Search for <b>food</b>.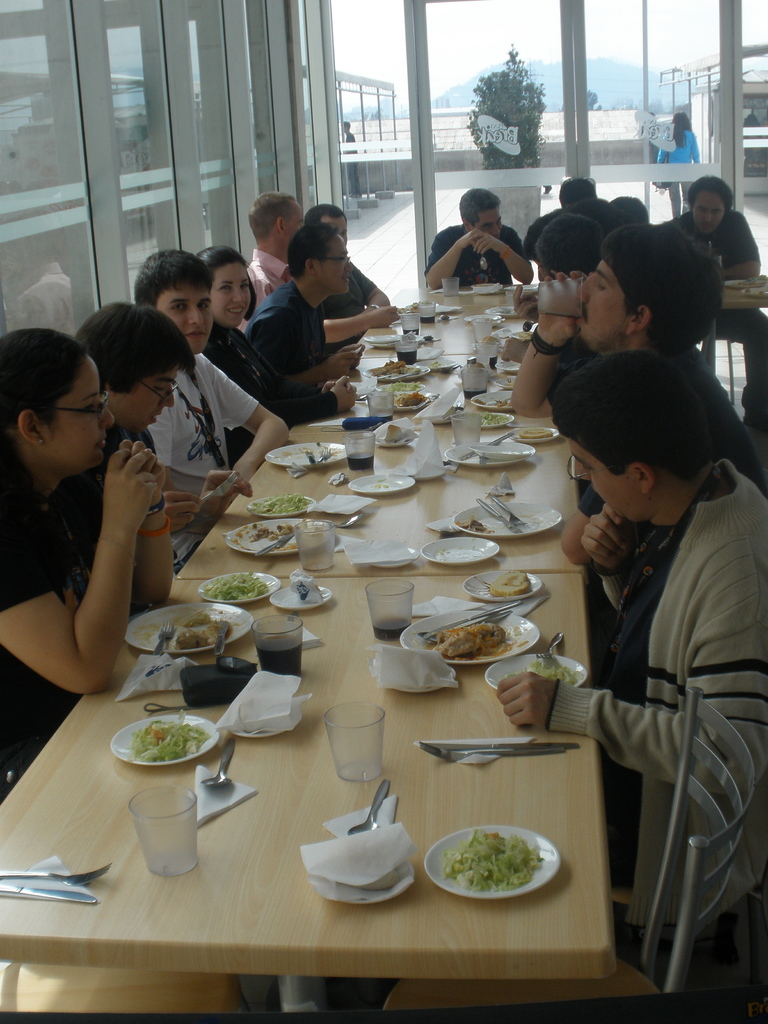
Found at 247/518/303/553.
